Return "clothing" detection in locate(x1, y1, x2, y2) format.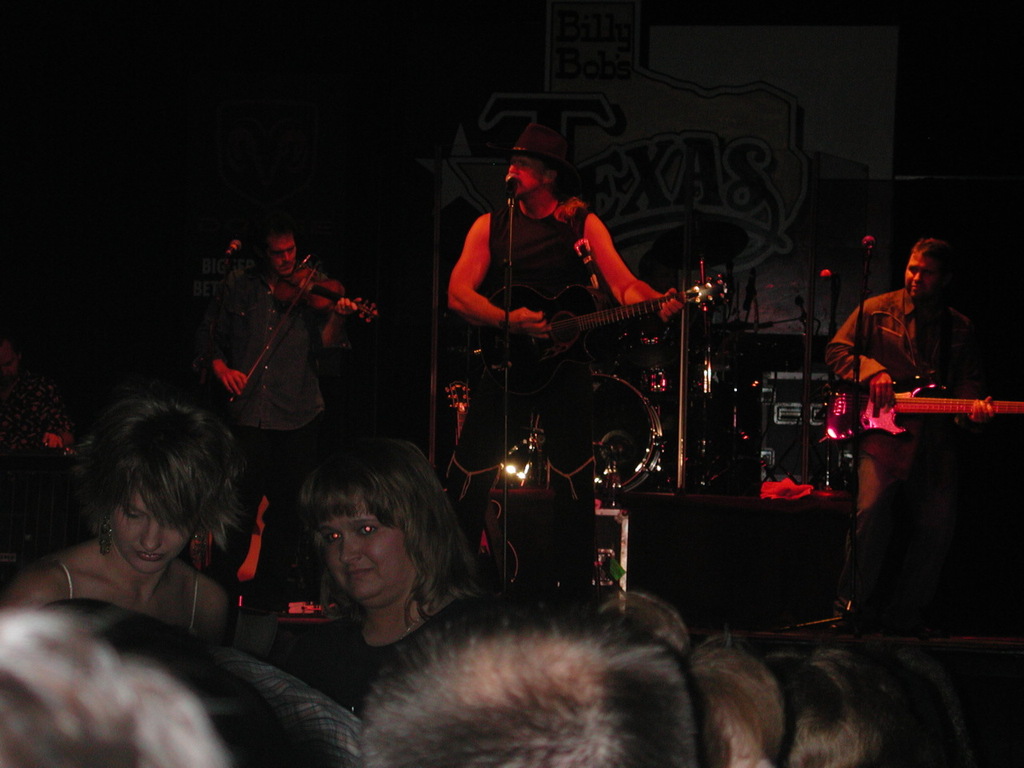
locate(446, 194, 611, 594).
